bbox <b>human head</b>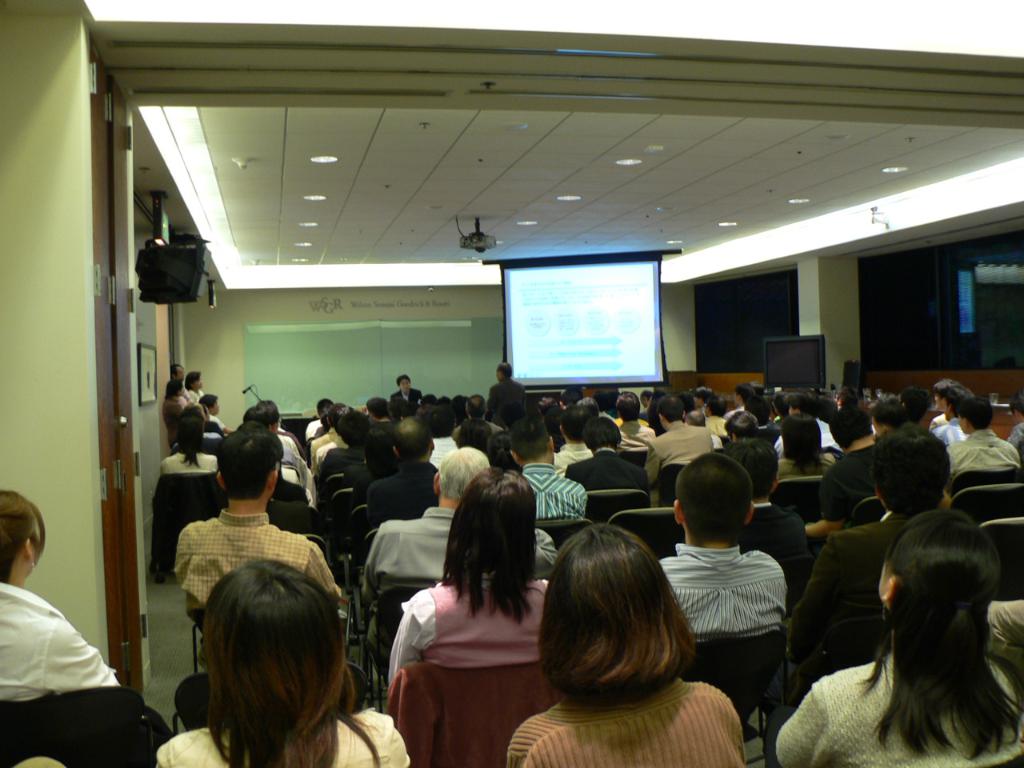
{"left": 214, "top": 428, "right": 285, "bottom": 506}
